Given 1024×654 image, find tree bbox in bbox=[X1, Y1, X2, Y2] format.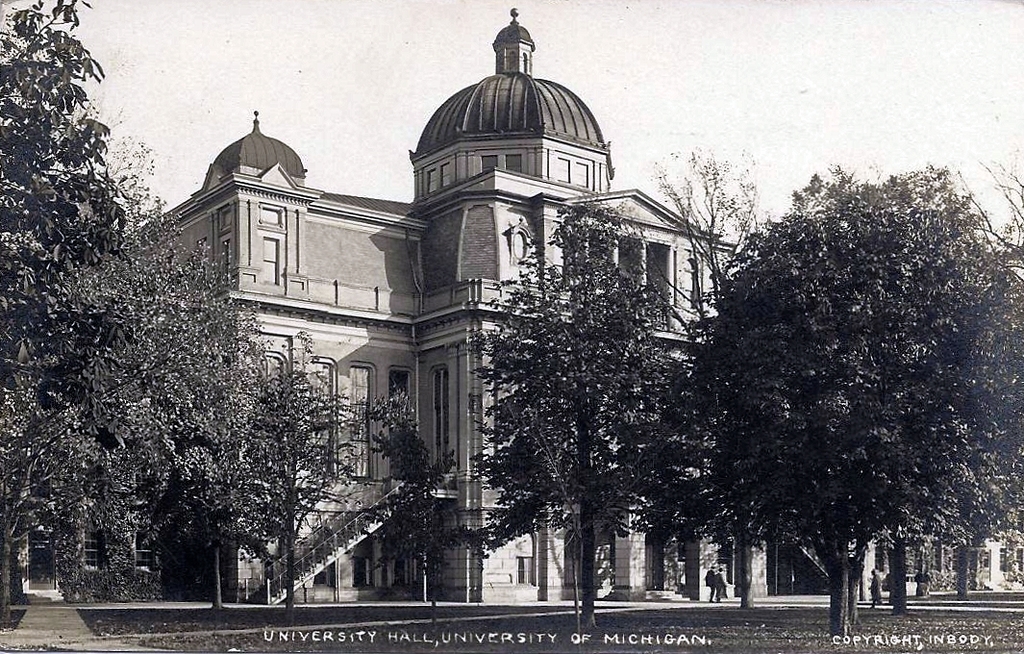
bbox=[222, 317, 356, 617].
